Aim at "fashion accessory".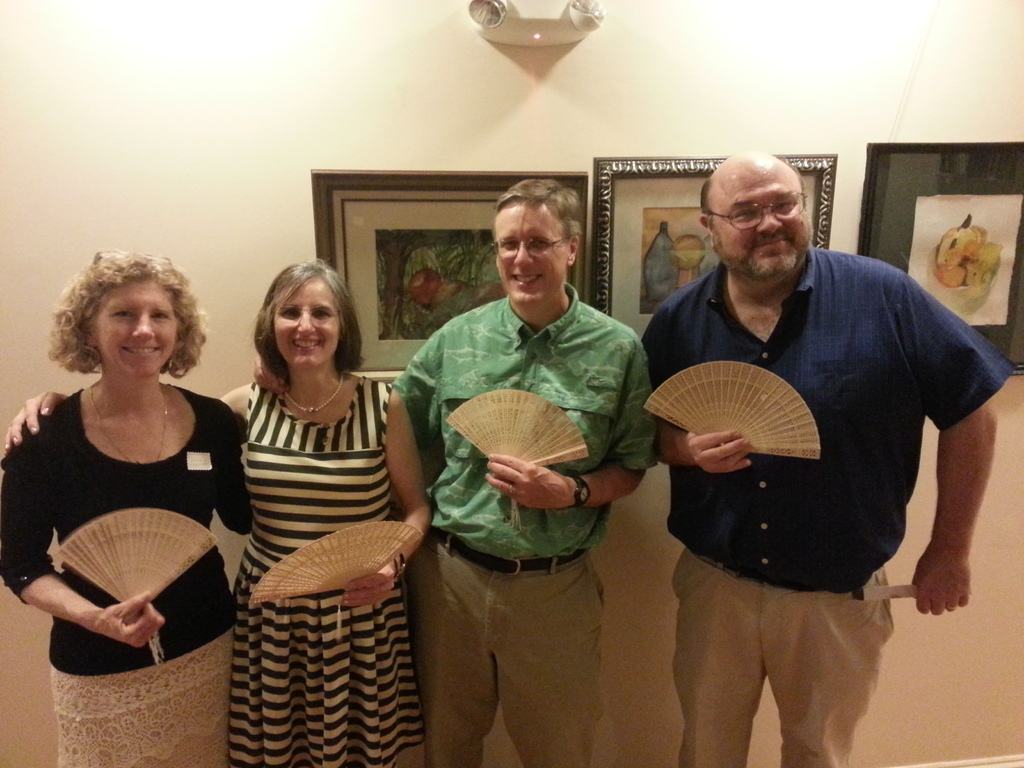
Aimed at [49, 508, 219, 616].
